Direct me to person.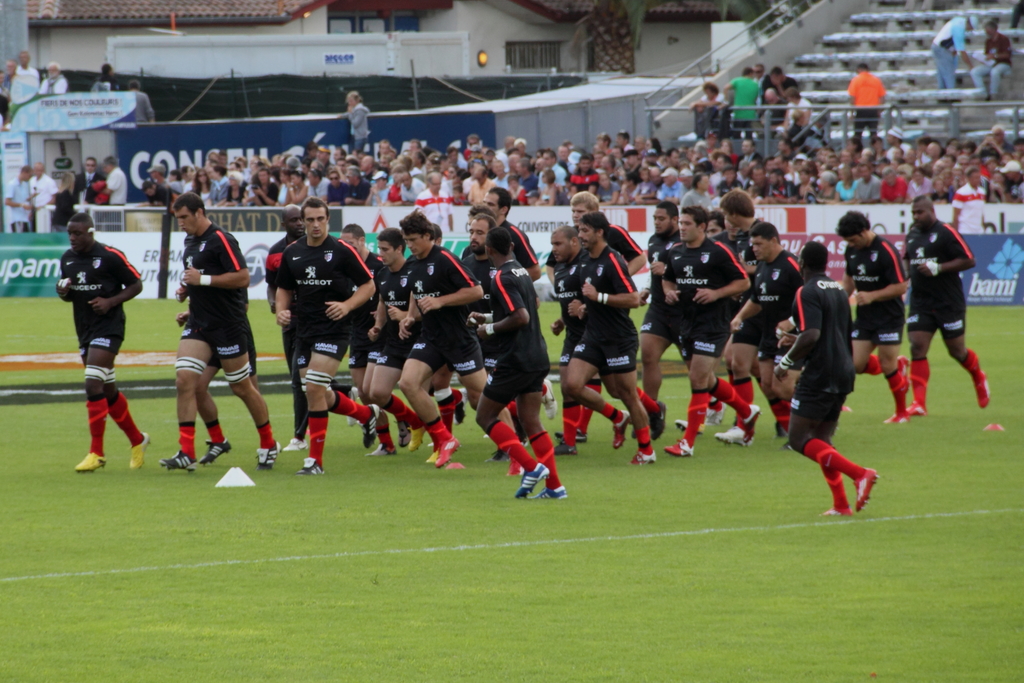
Direction: 23:163:59:234.
